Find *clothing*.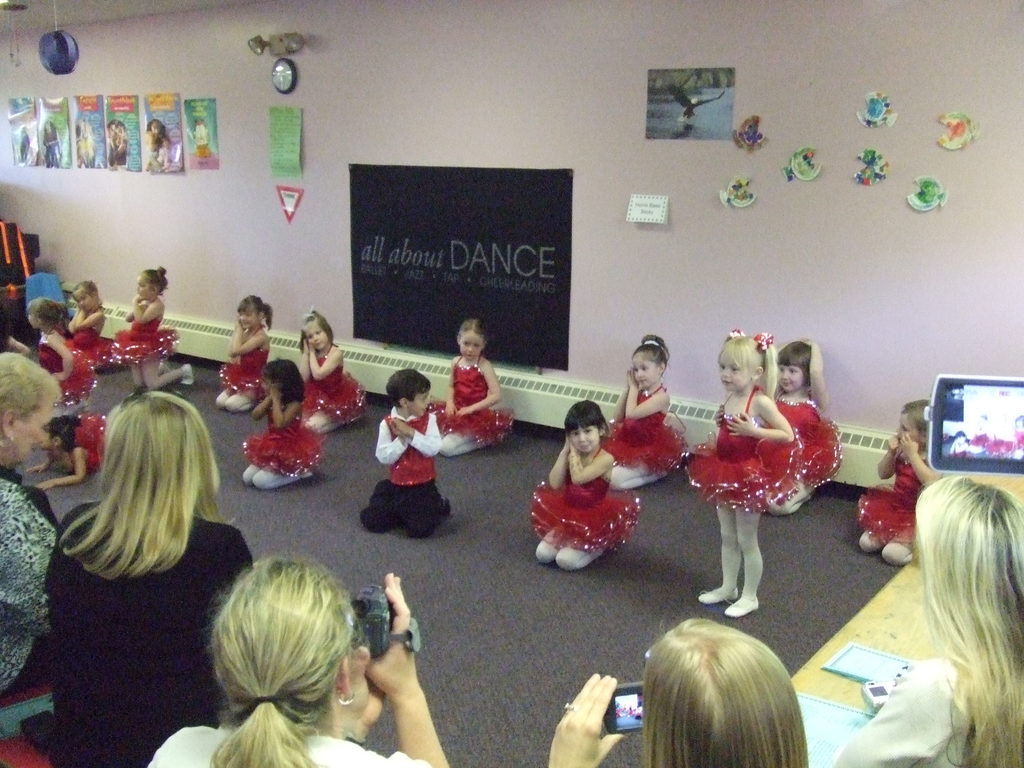
435 352 504 453.
